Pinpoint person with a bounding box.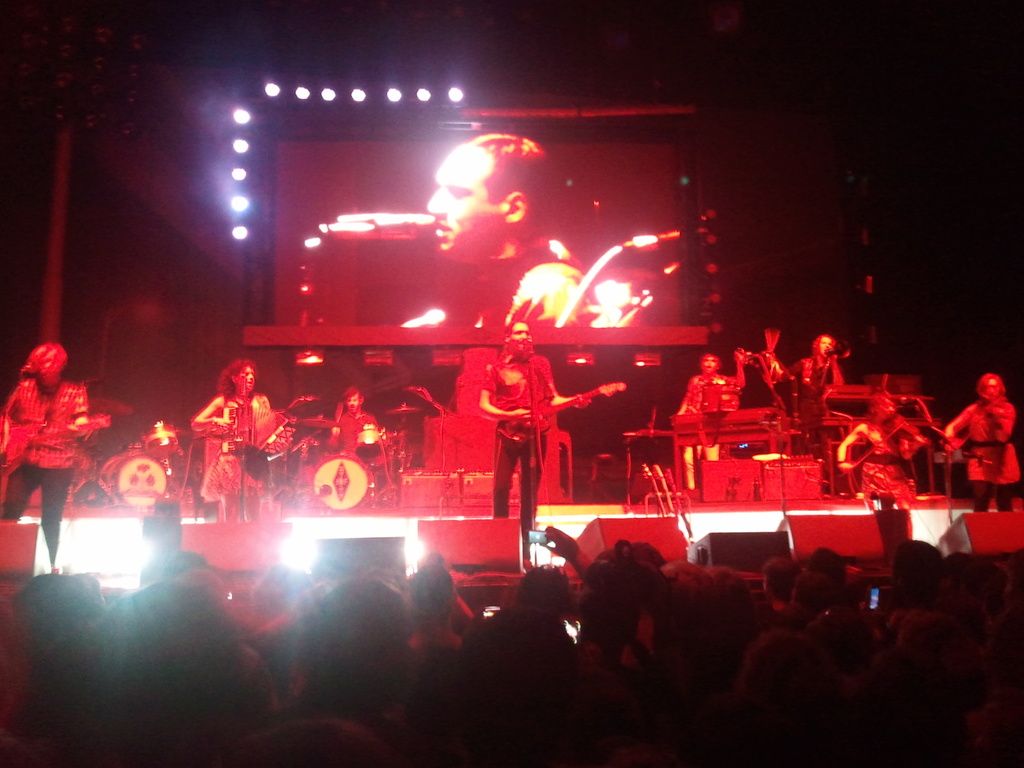
399, 134, 600, 325.
